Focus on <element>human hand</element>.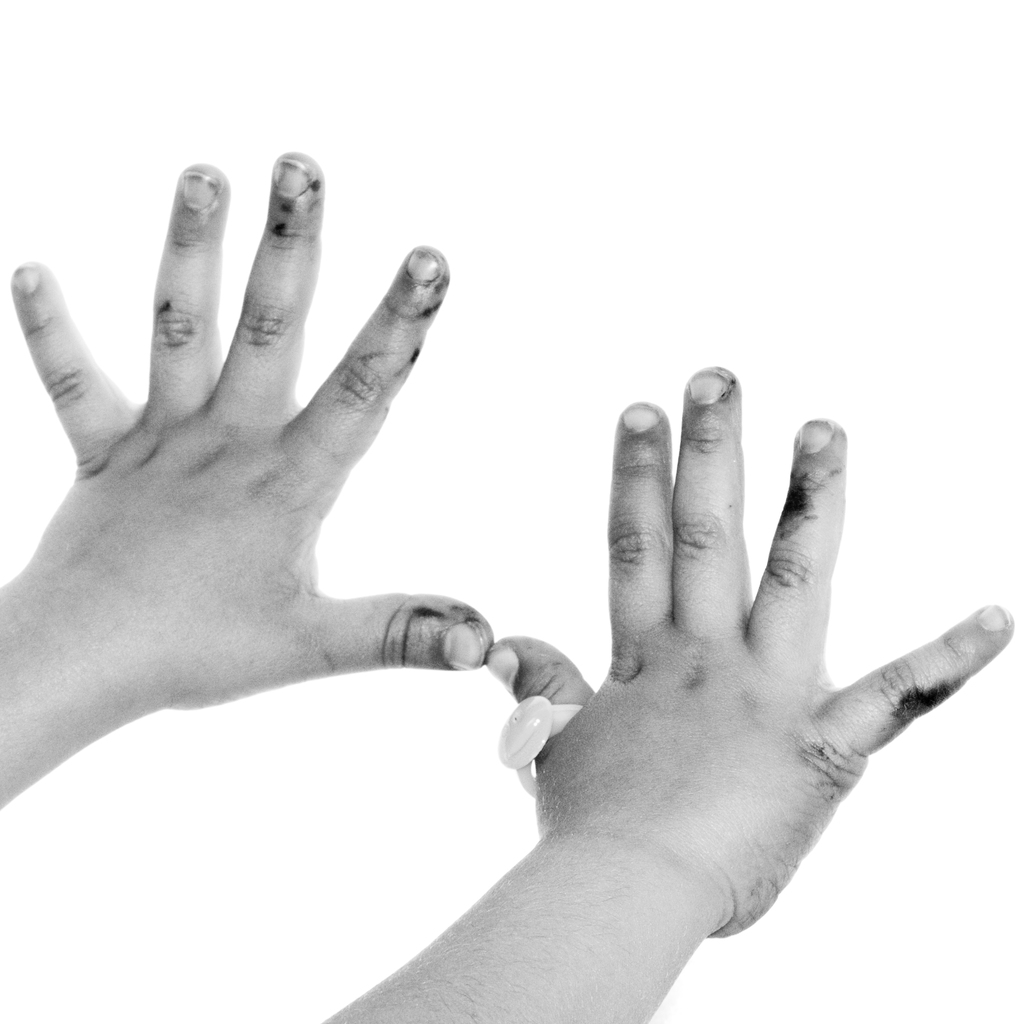
Focused at detection(483, 362, 1018, 944).
